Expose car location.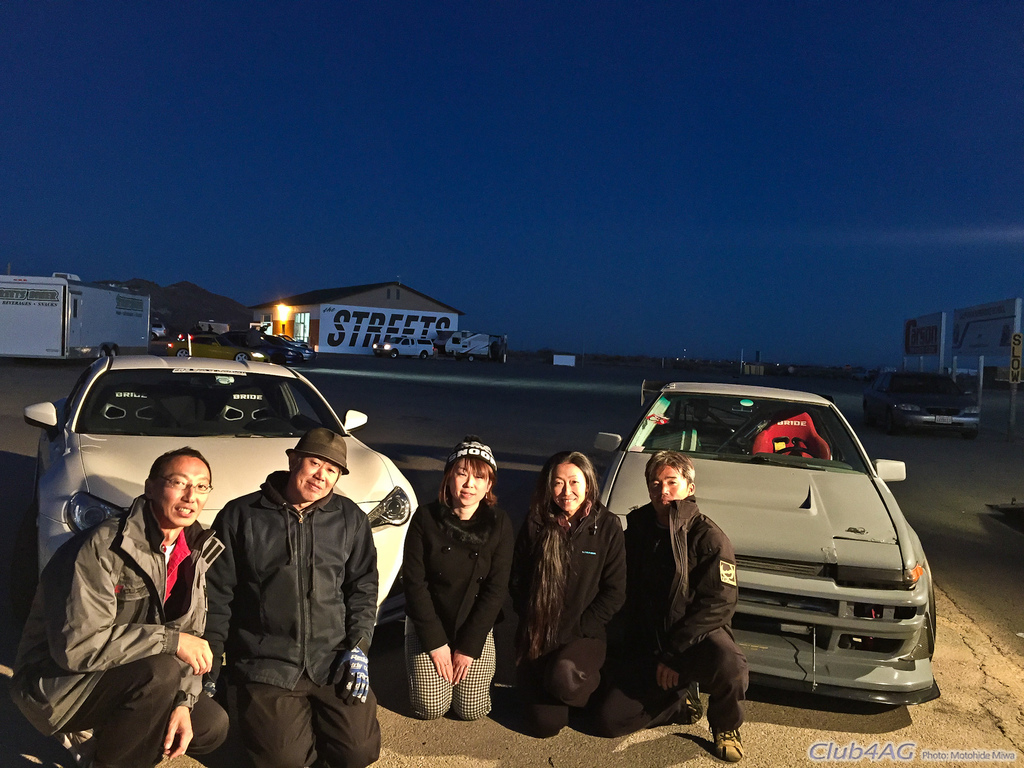
Exposed at {"left": 165, "top": 331, "right": 273, "bottom": 360}.
